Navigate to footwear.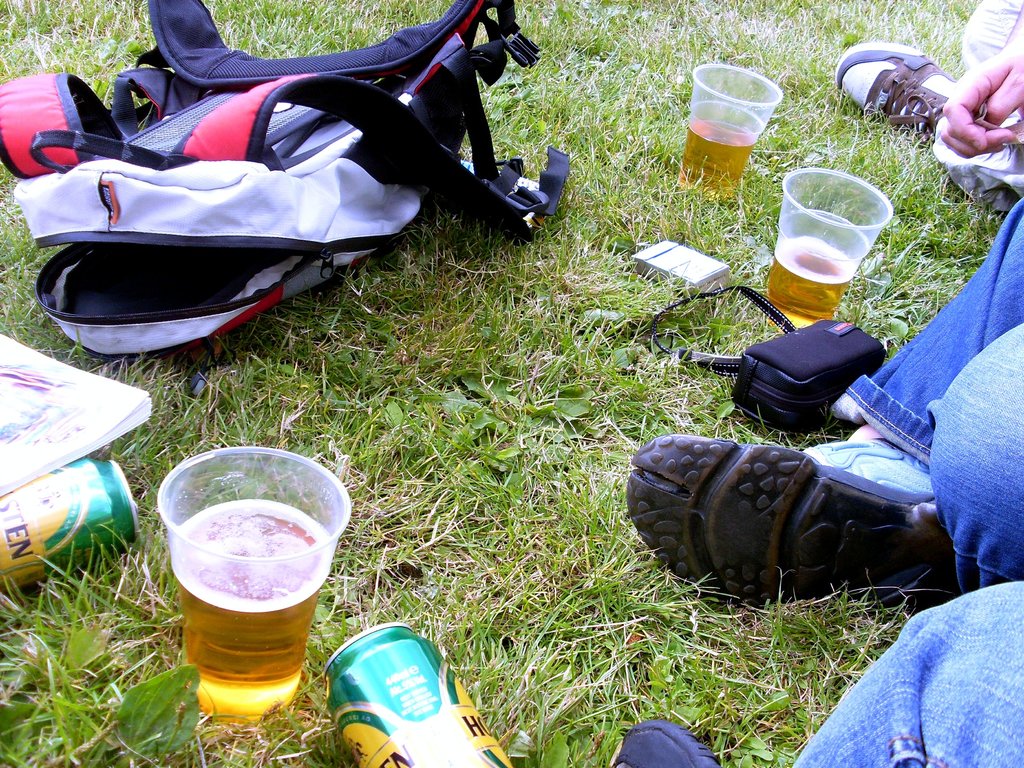
Navigation target: locate(620, 418, 965, 604).
